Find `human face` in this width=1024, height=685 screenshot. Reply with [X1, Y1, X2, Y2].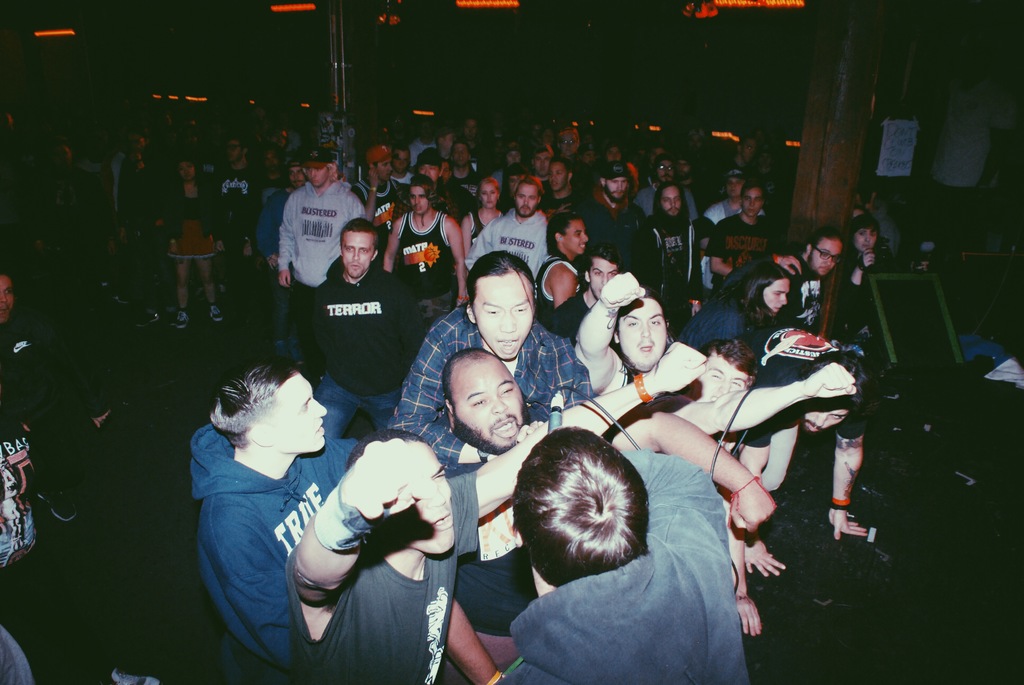
[0, 274, 14, 317].
